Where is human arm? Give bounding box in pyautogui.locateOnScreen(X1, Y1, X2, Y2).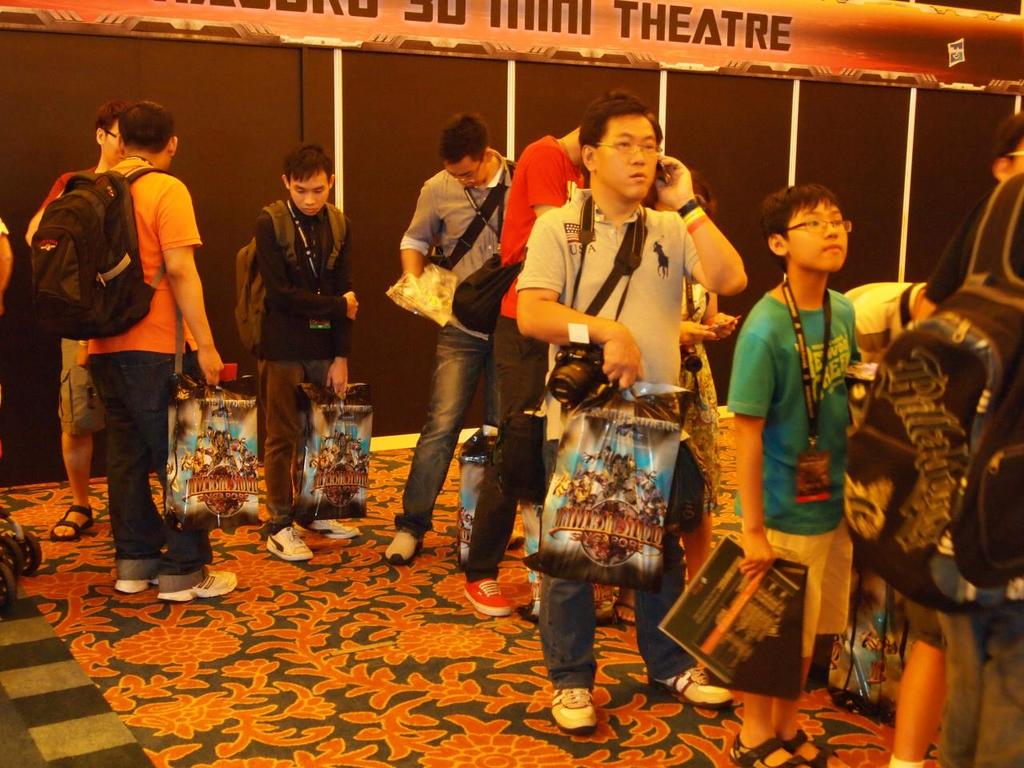
pyautogui.locateOnScreen(322, 206, 362, 406).
